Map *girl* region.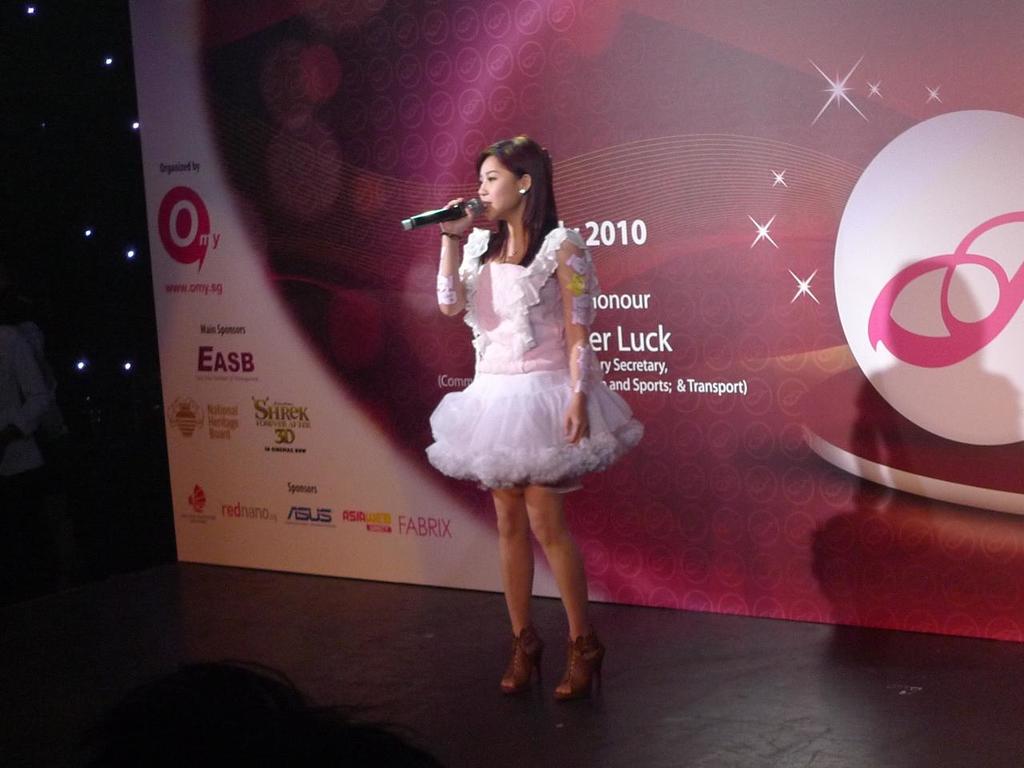
Mapped to BBox(426, 133, 642, 695).
